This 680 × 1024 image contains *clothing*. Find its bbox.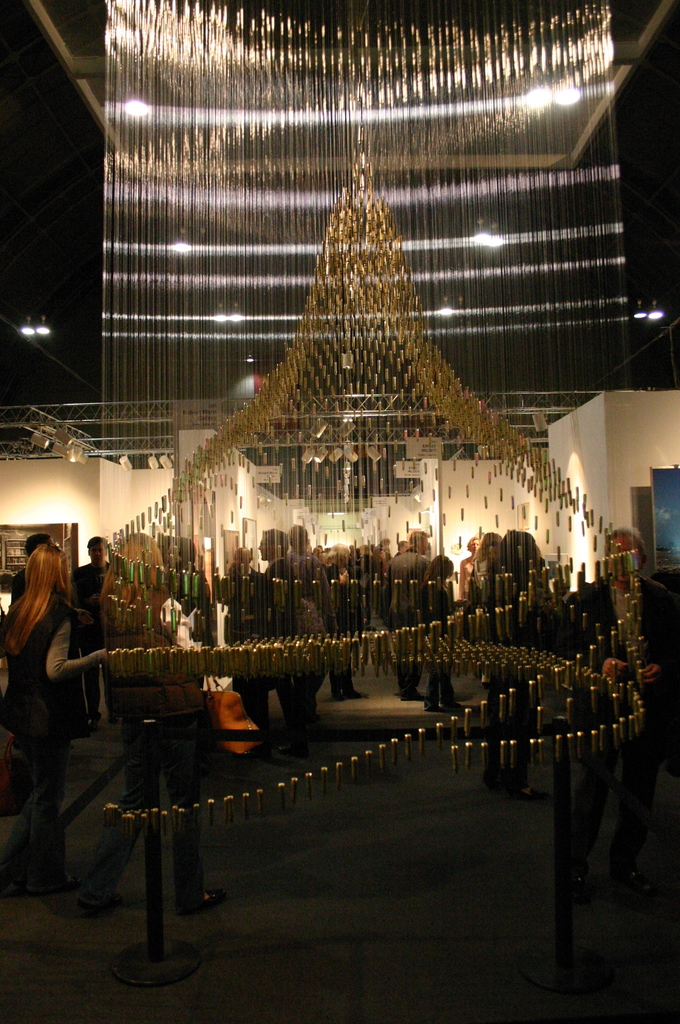
bbox(388, 548, 428, 696).
